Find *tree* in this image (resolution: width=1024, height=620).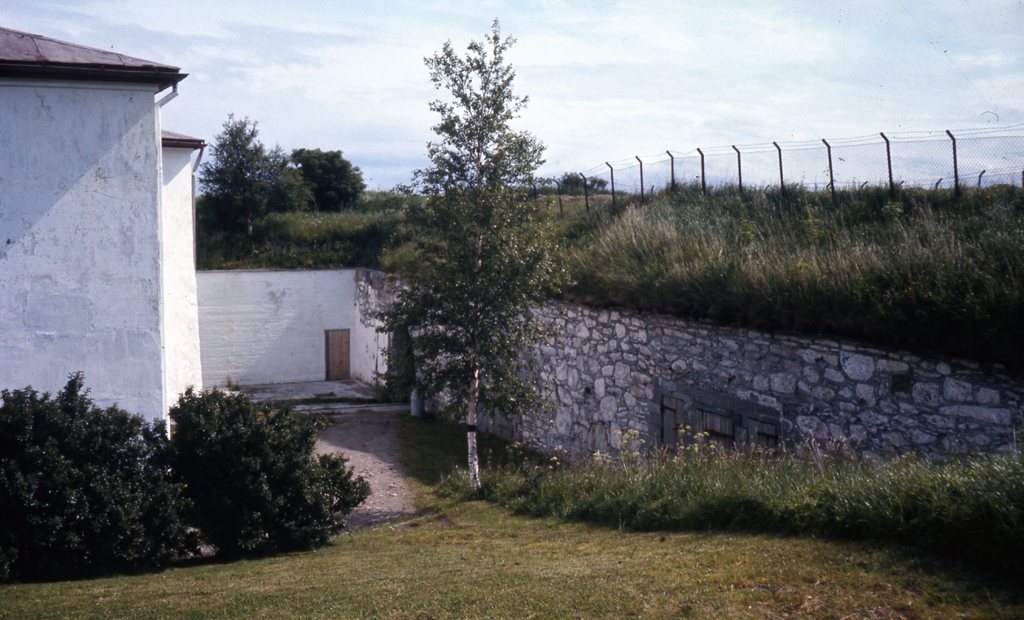
200:110:299:254.
